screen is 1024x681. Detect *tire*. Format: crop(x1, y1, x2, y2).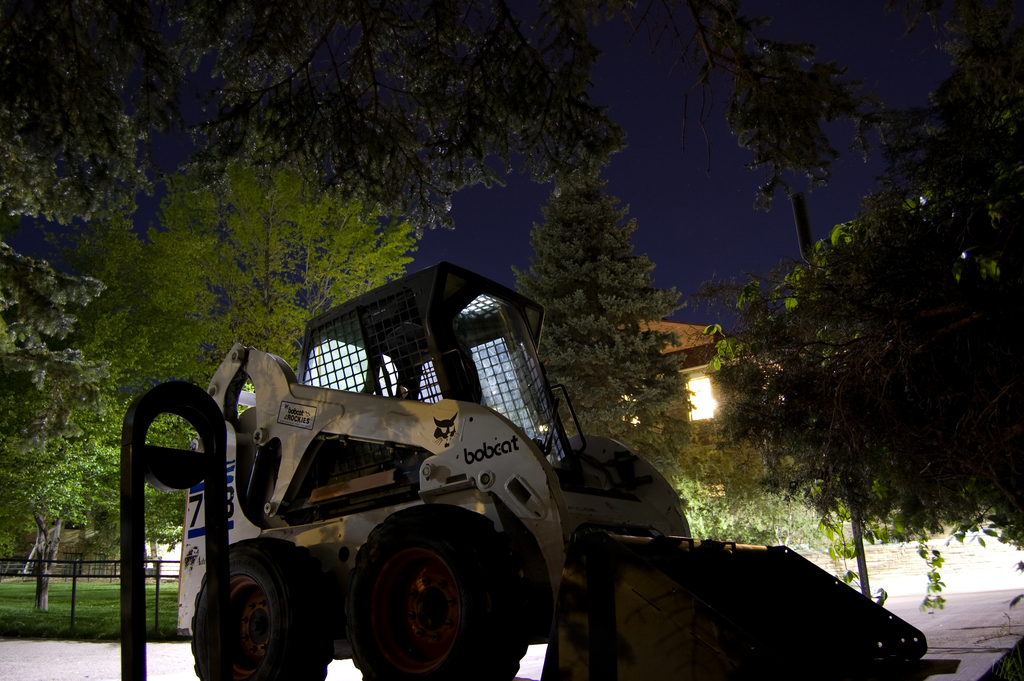
crop(352, 500, 518, 680).
